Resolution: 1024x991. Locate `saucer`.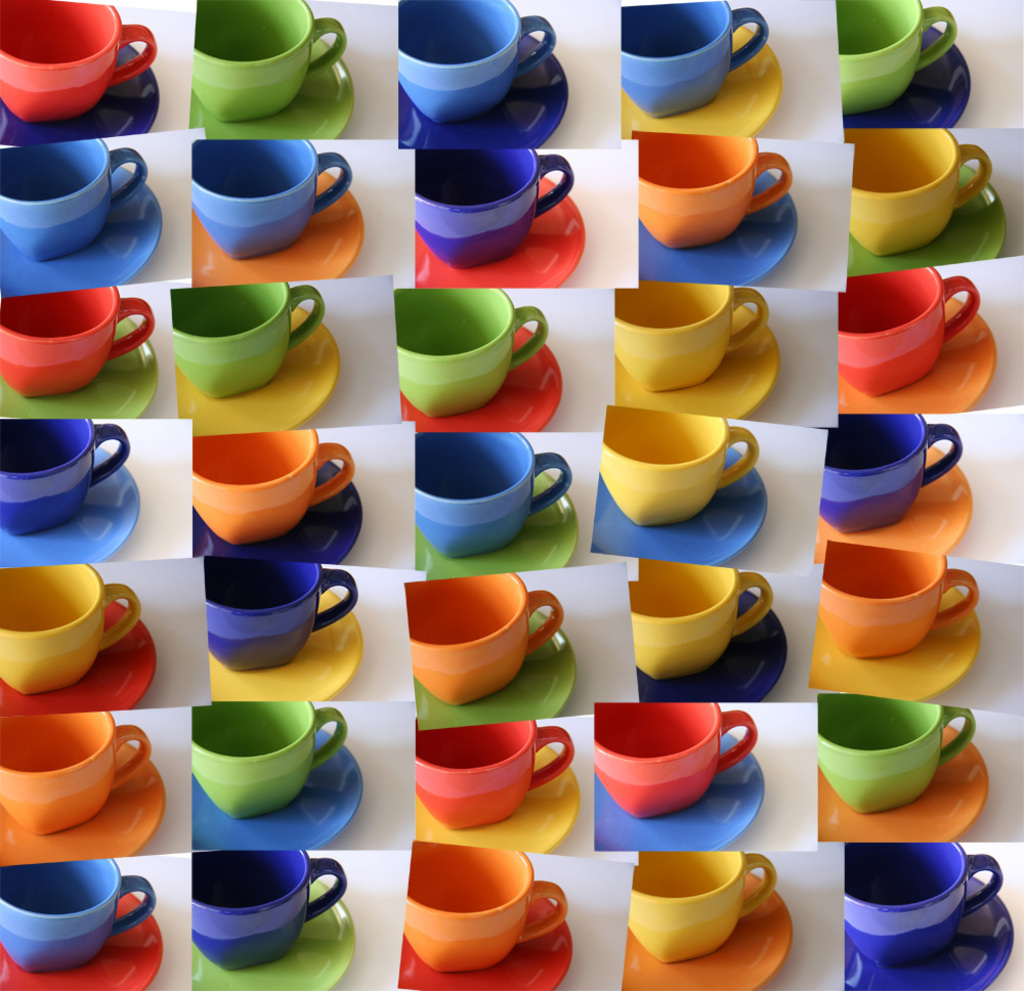
(413, 748, 583, 848).
